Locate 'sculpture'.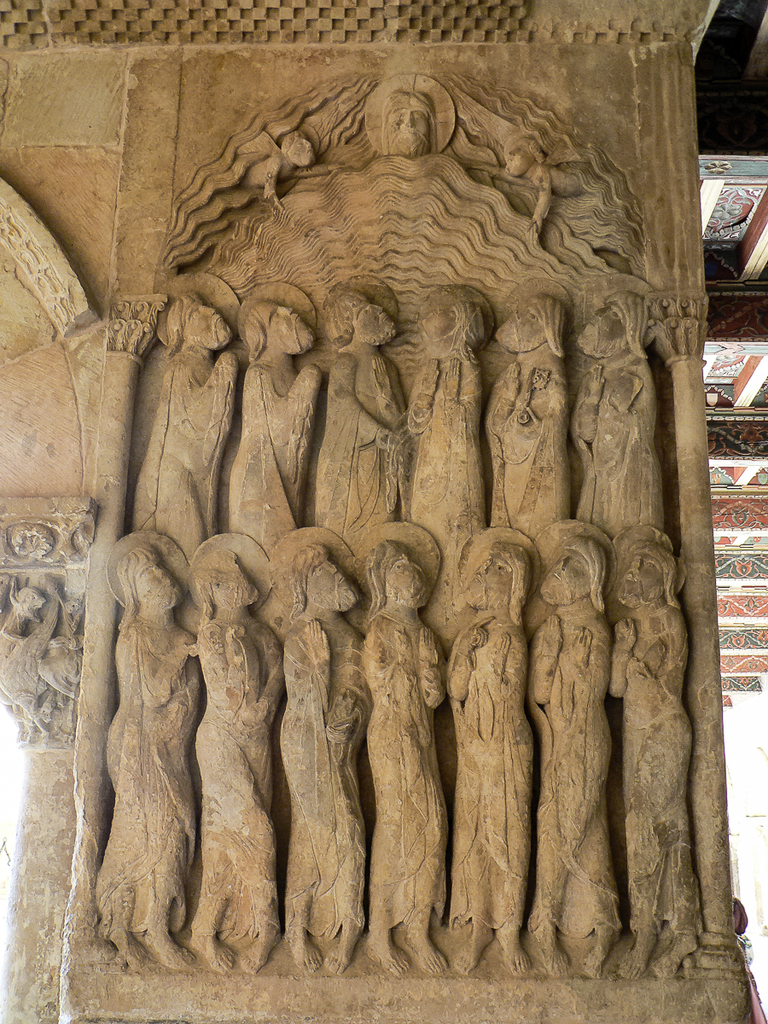
Bounding box: 362,543,443,963.
